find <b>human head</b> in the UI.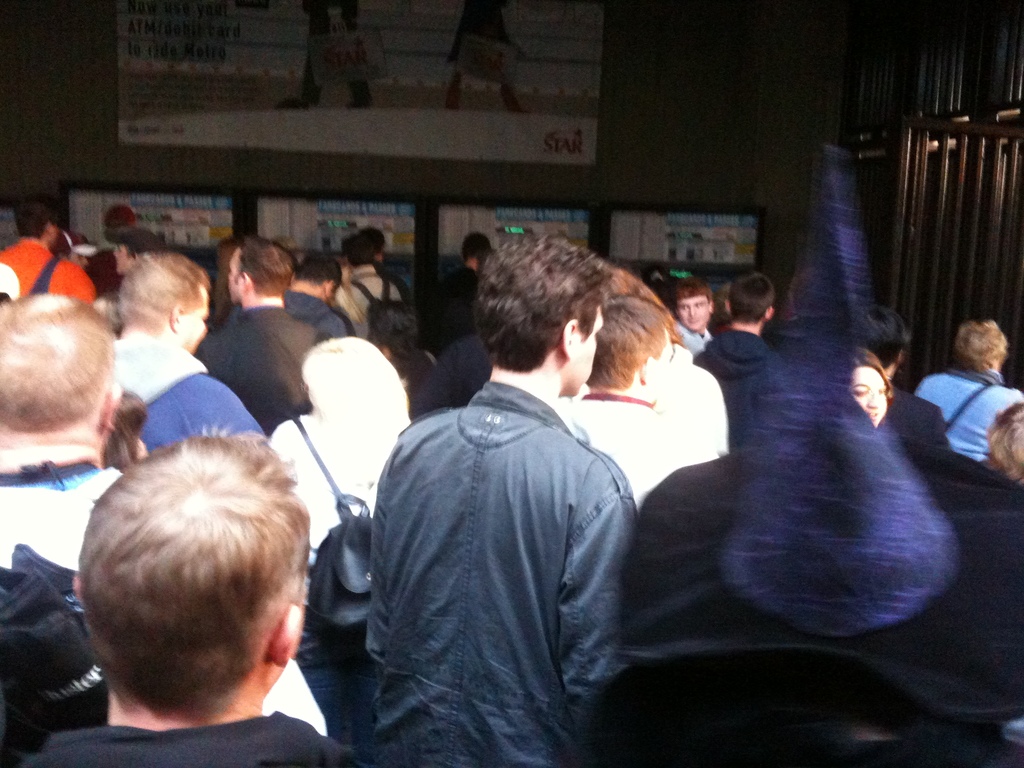
UI element at (120, 254, 211, 355).
